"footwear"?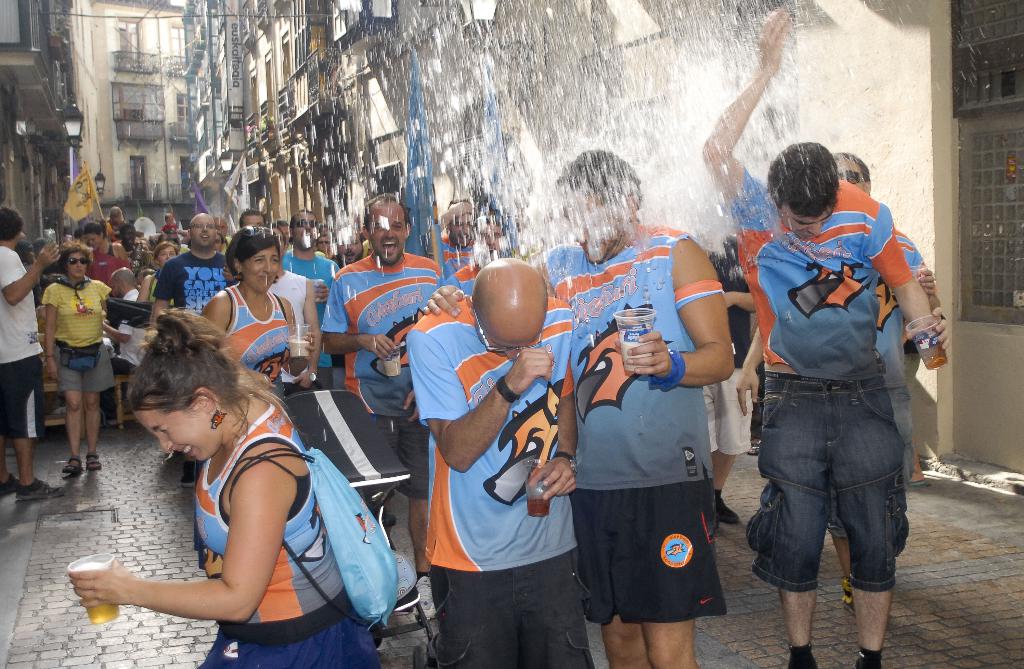
BBox(17, 477, 66, 499)
